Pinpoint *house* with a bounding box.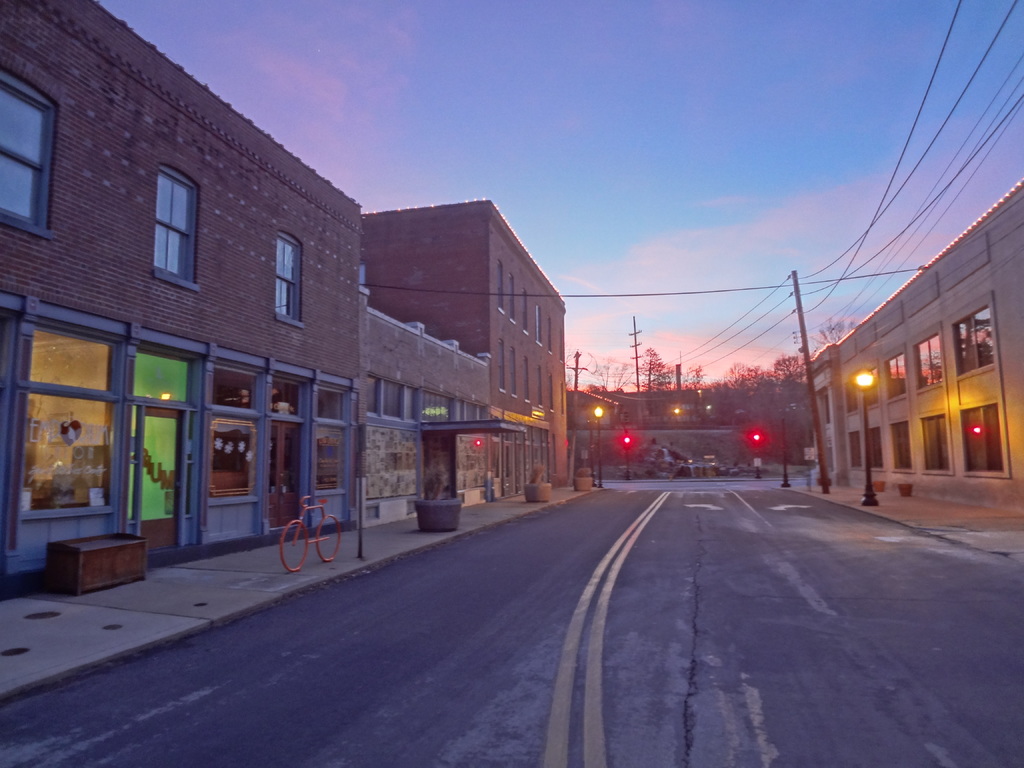
locate(850, 280, 956, 497).
